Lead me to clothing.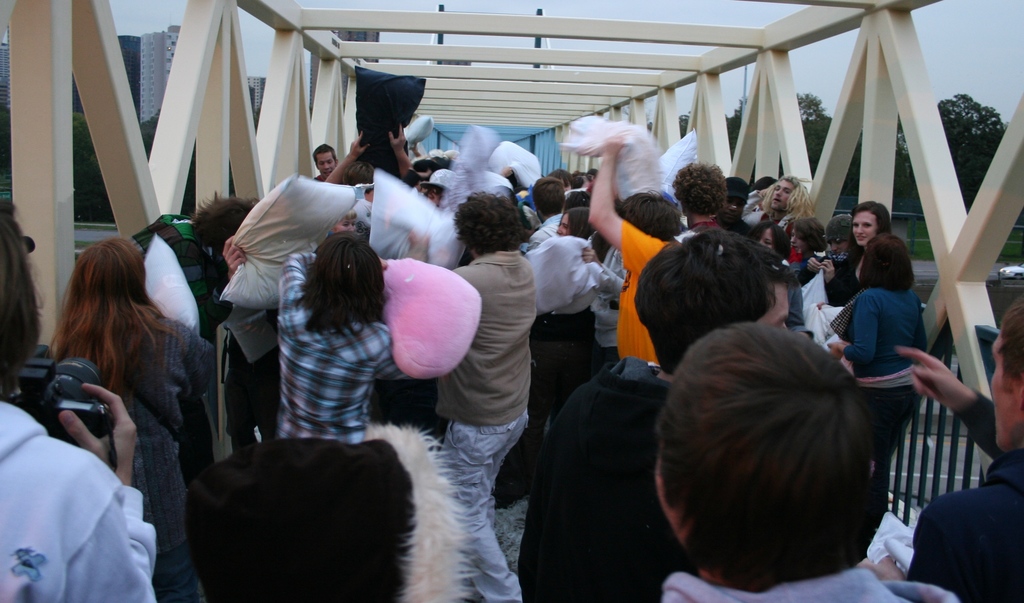
Lead to (520,357,707,602).
